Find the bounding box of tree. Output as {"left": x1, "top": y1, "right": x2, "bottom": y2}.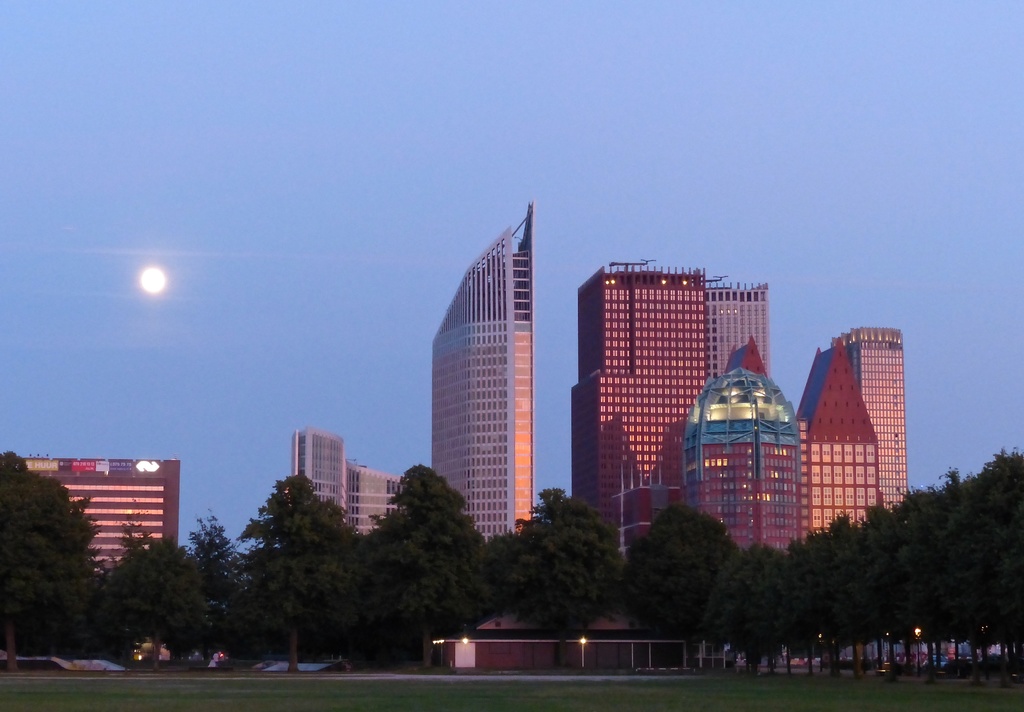
{"left": 190, "top": 517, "right": 273, "bottom": 654}.
